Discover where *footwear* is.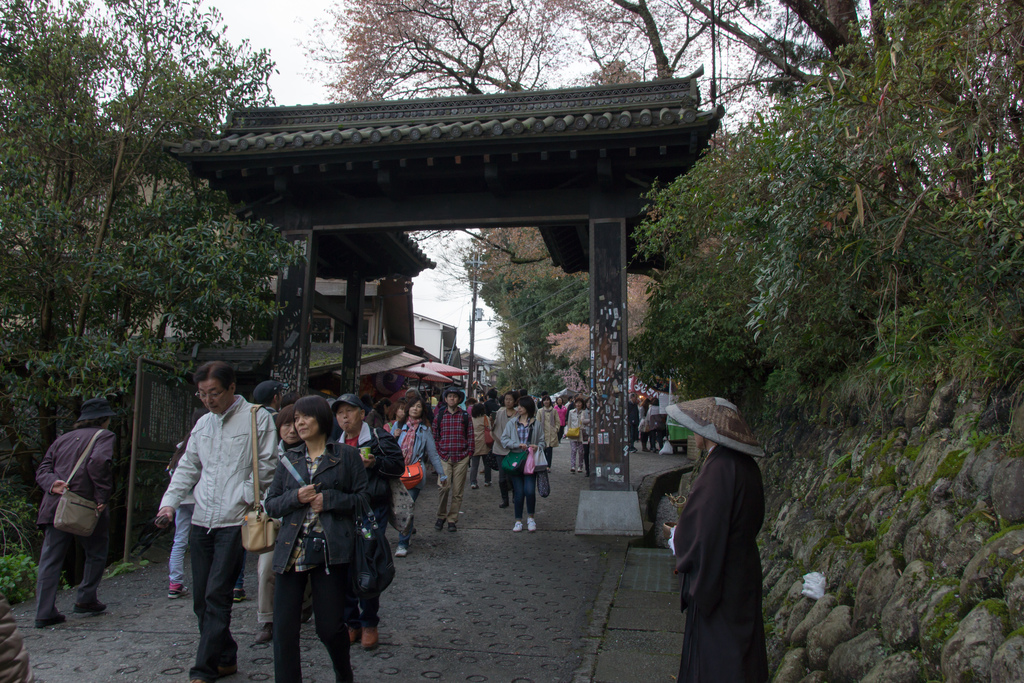
Discovered at 433 515 446 532.
